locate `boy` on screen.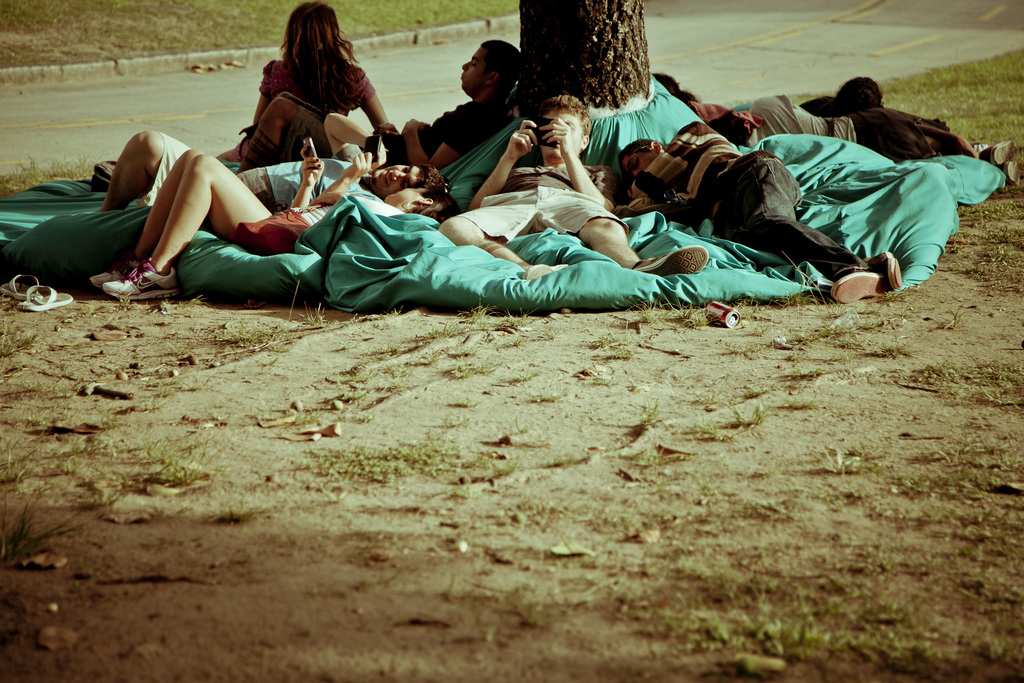
On screen at 325, 39, 506, 173.
